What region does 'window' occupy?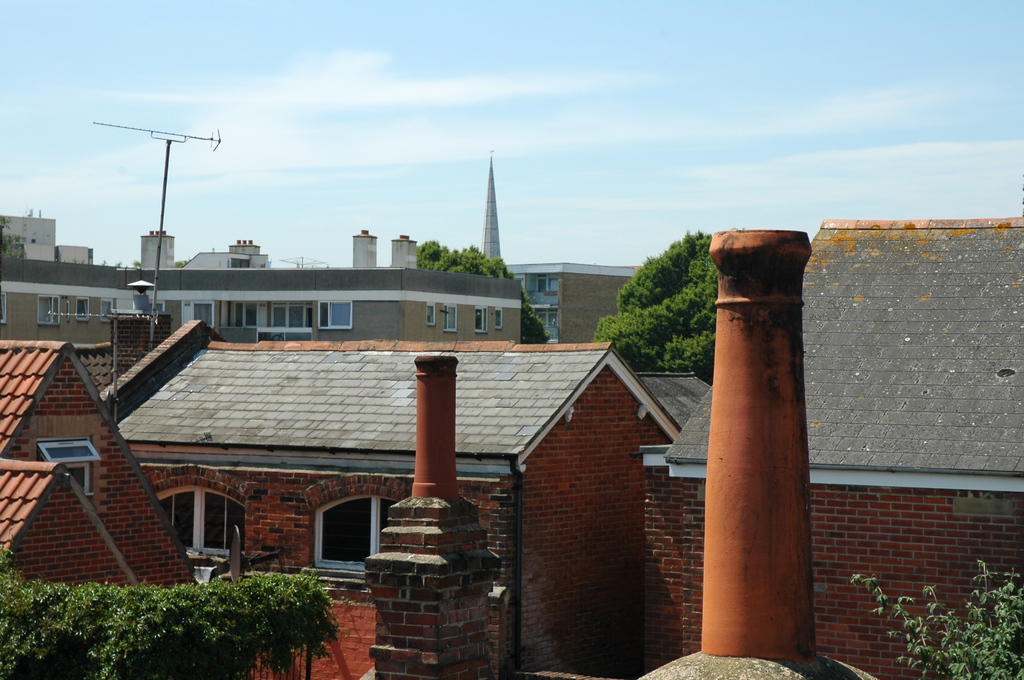
(40,298,58,323).
